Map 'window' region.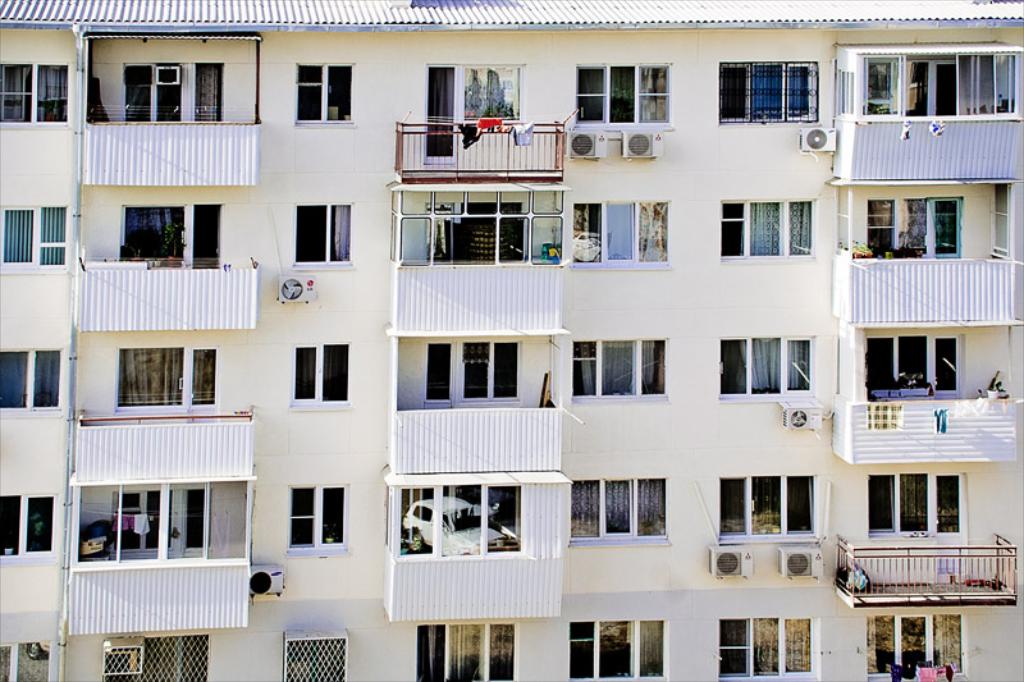
Mapped to 0, 202, 72, 270.
